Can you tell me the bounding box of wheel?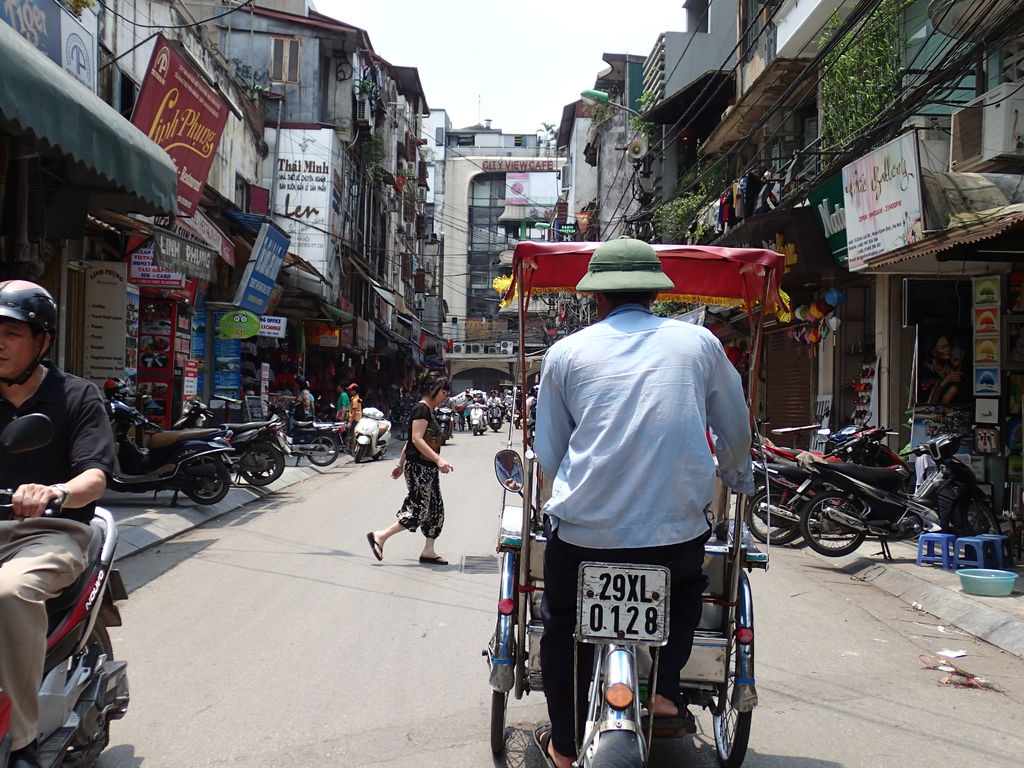
x1=489 y1=625 x2=515 y2=753.
